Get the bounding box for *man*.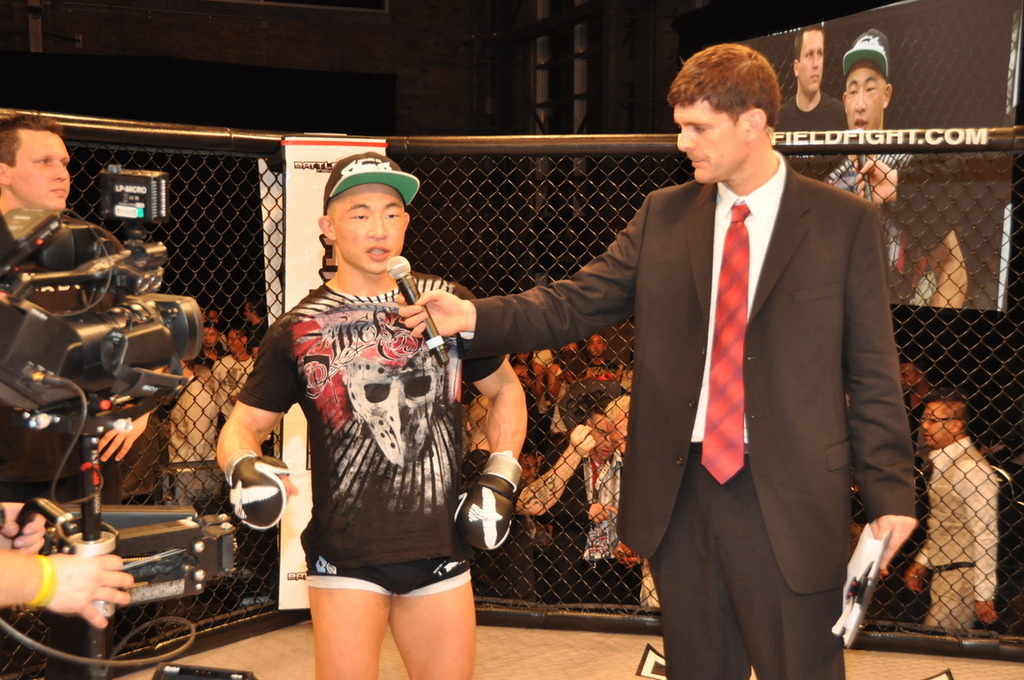
box(0, 526, 133, 630).
